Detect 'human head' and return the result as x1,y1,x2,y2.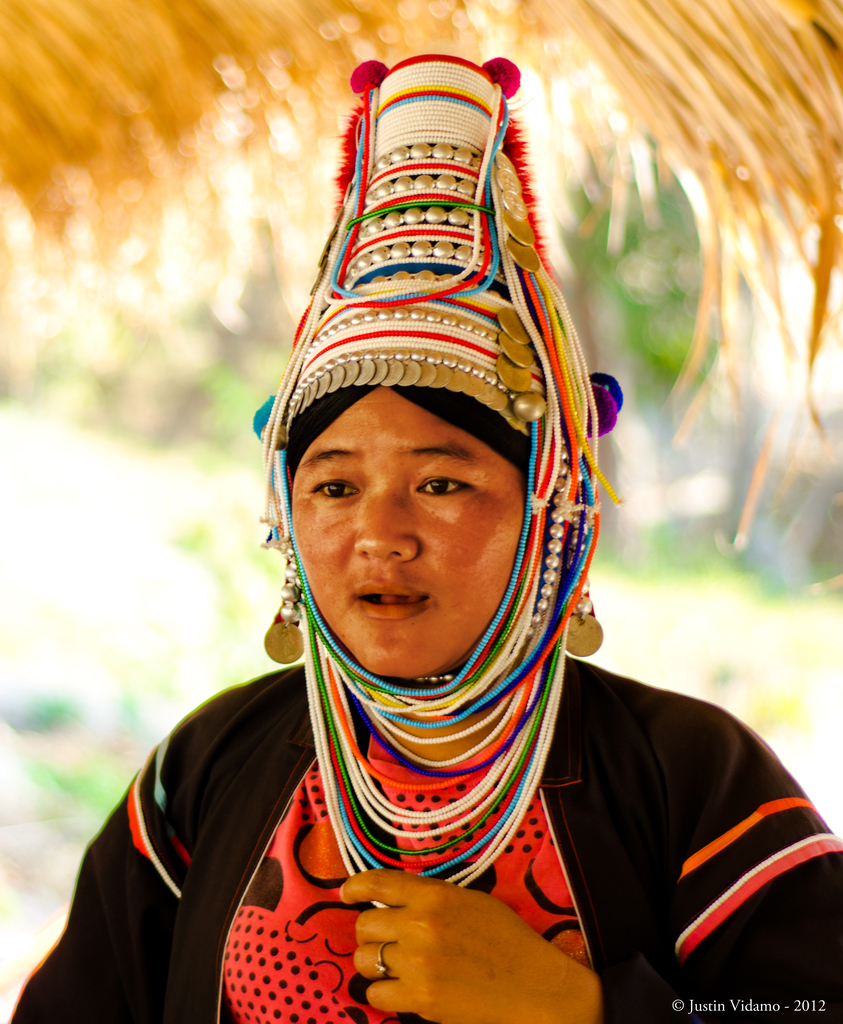
259,294,601,707.
